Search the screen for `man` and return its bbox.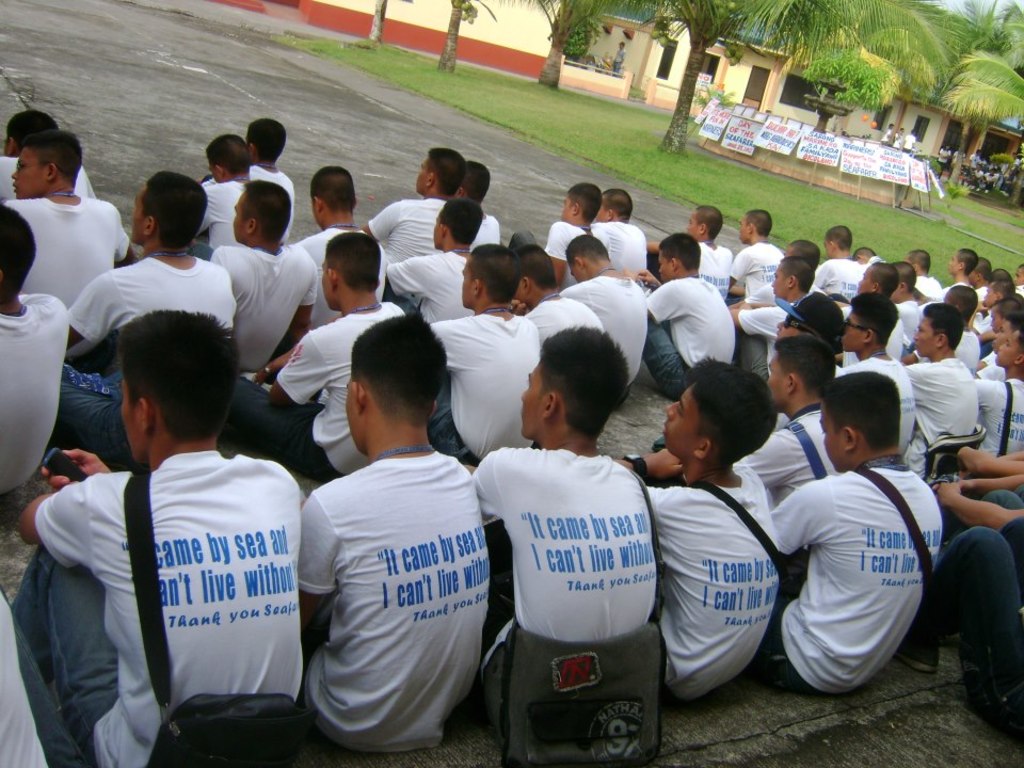
Found: detection(207, 182, 327, 373).
